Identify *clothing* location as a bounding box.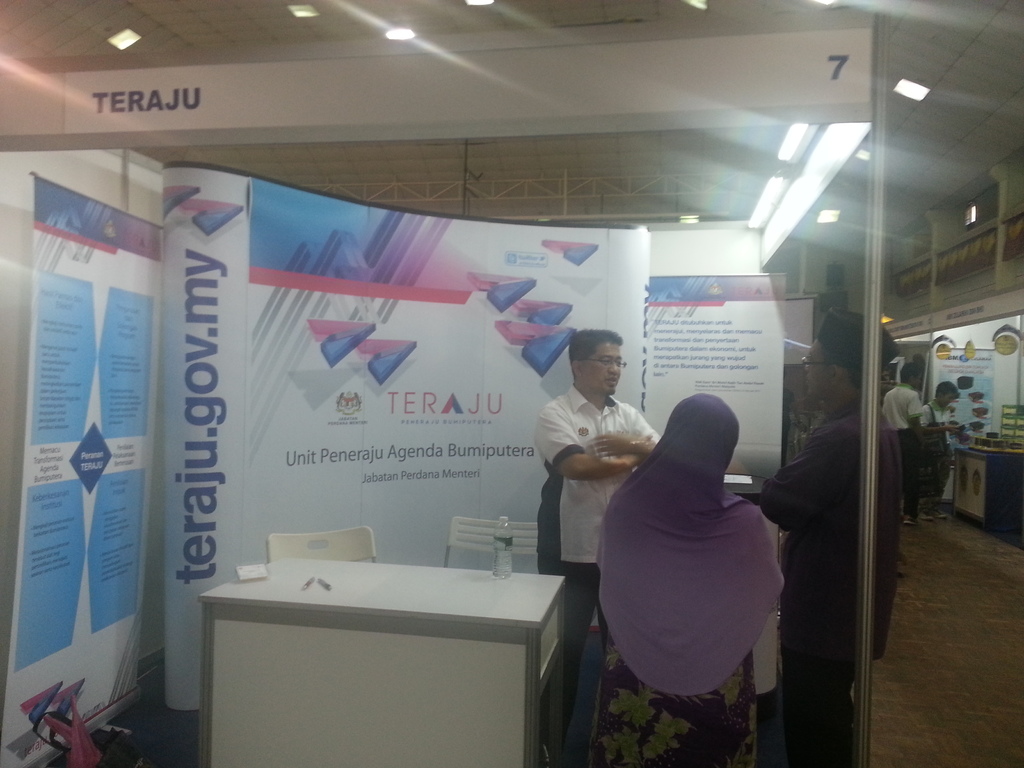
[left=544, top=396, right=666, bottom=576].
